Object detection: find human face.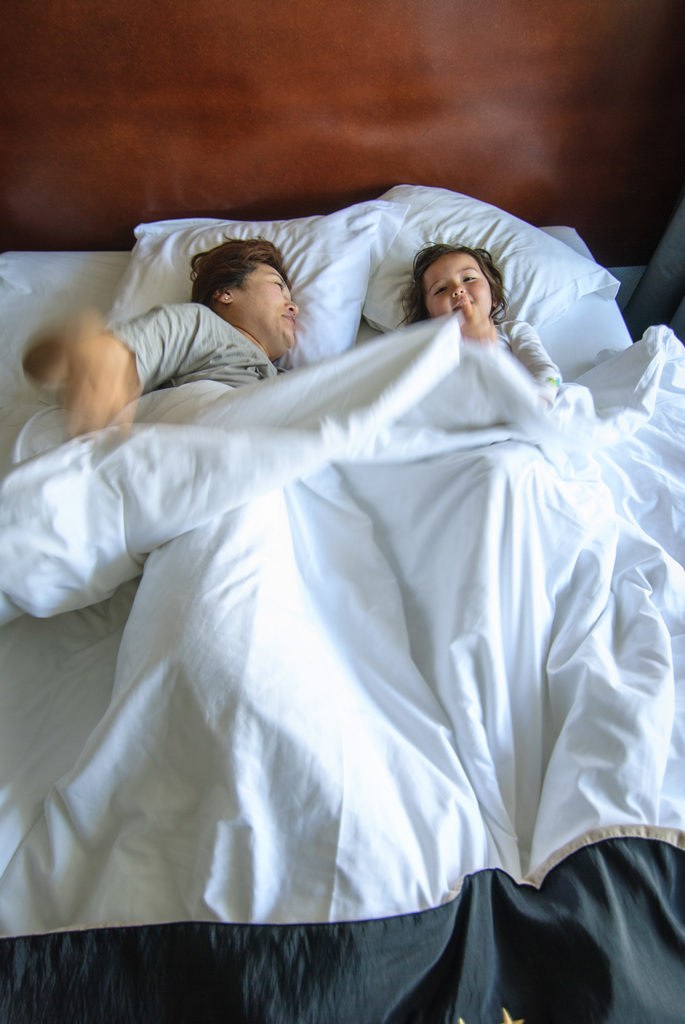
[423, 255, 494, 321].
